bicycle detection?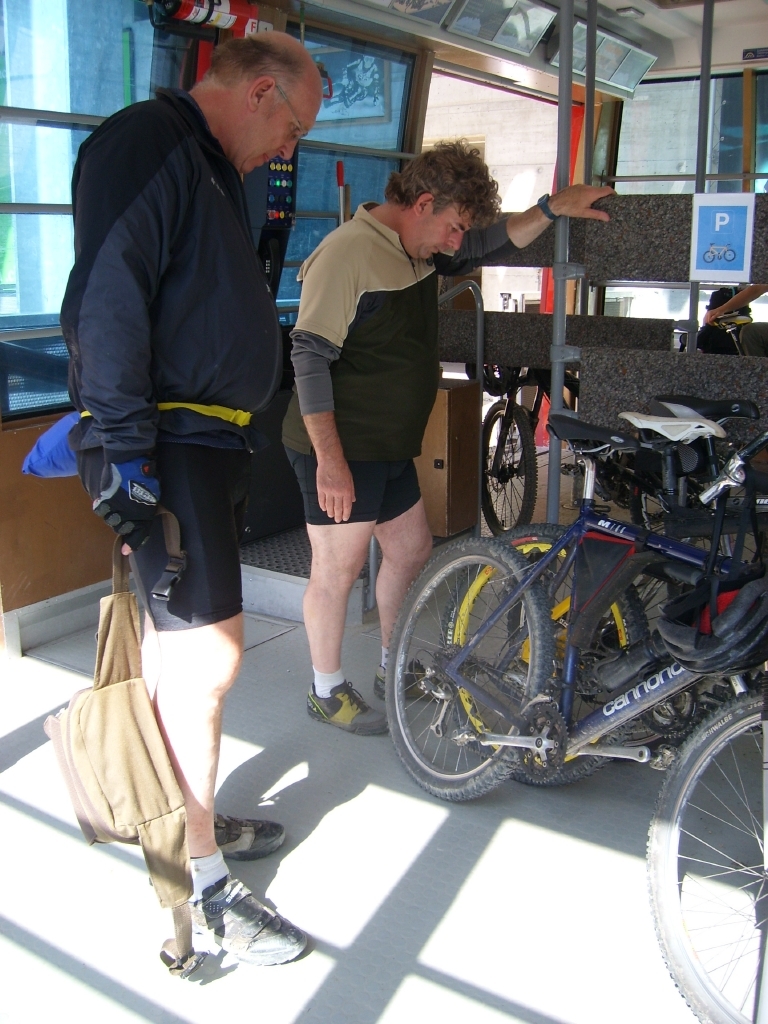
{"left": 481, "top": 362, "right": 580, "bottom": 538}
